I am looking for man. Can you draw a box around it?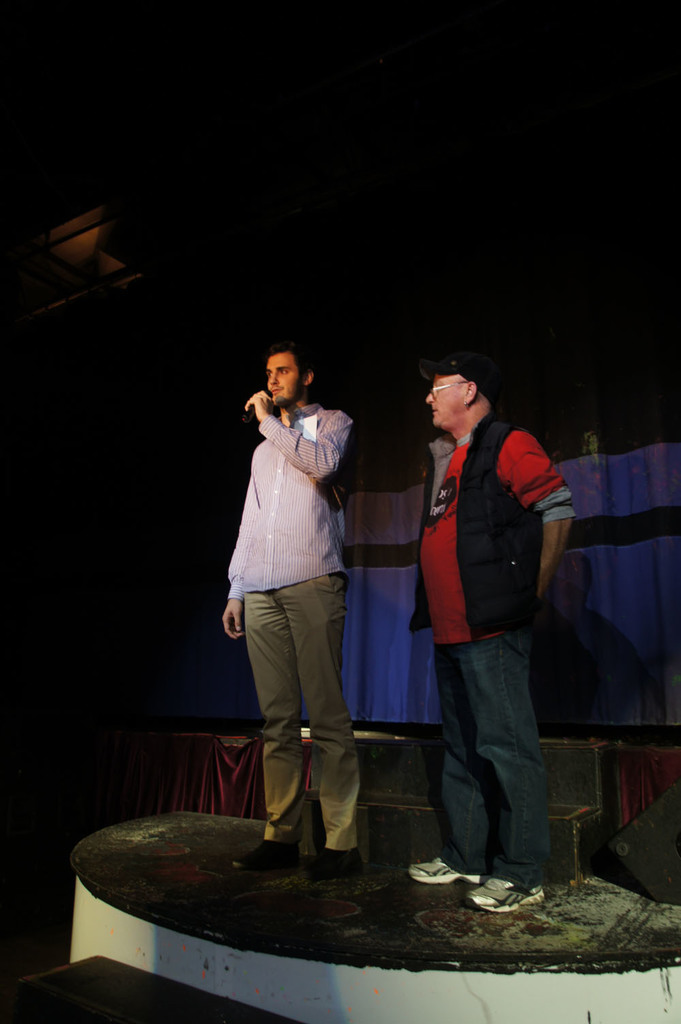
Sure, the bounding box is locate(394, 354, 582, 905).
